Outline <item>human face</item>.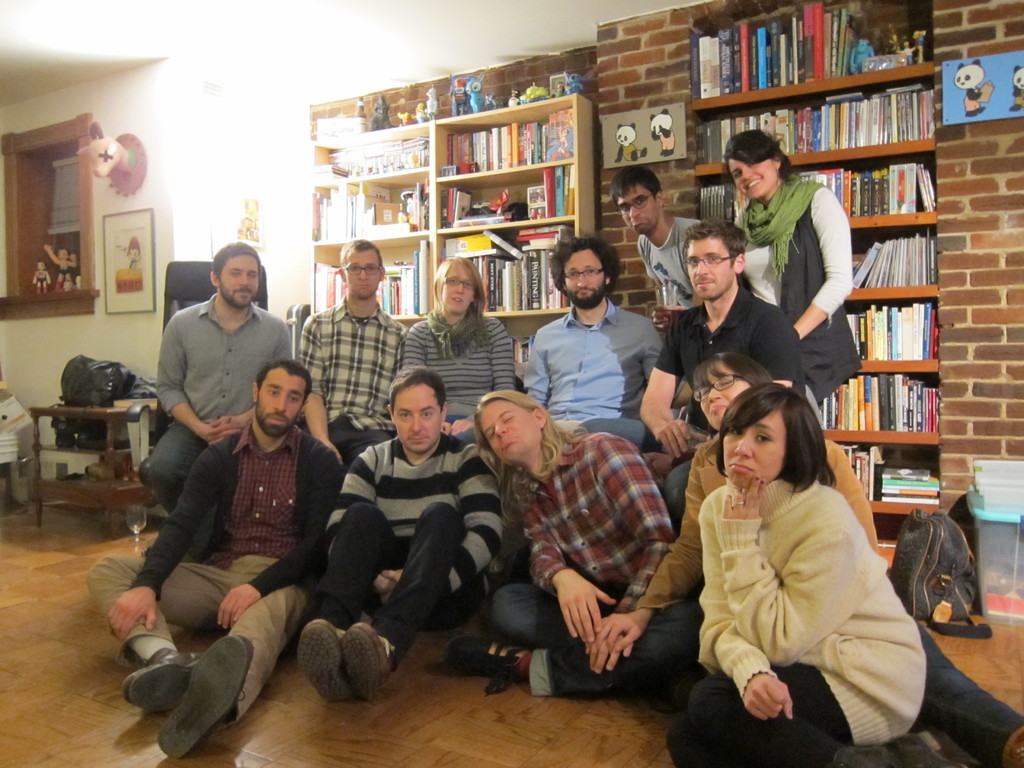
Outline: x1=445, y1=262, x2=468, y2=316.
